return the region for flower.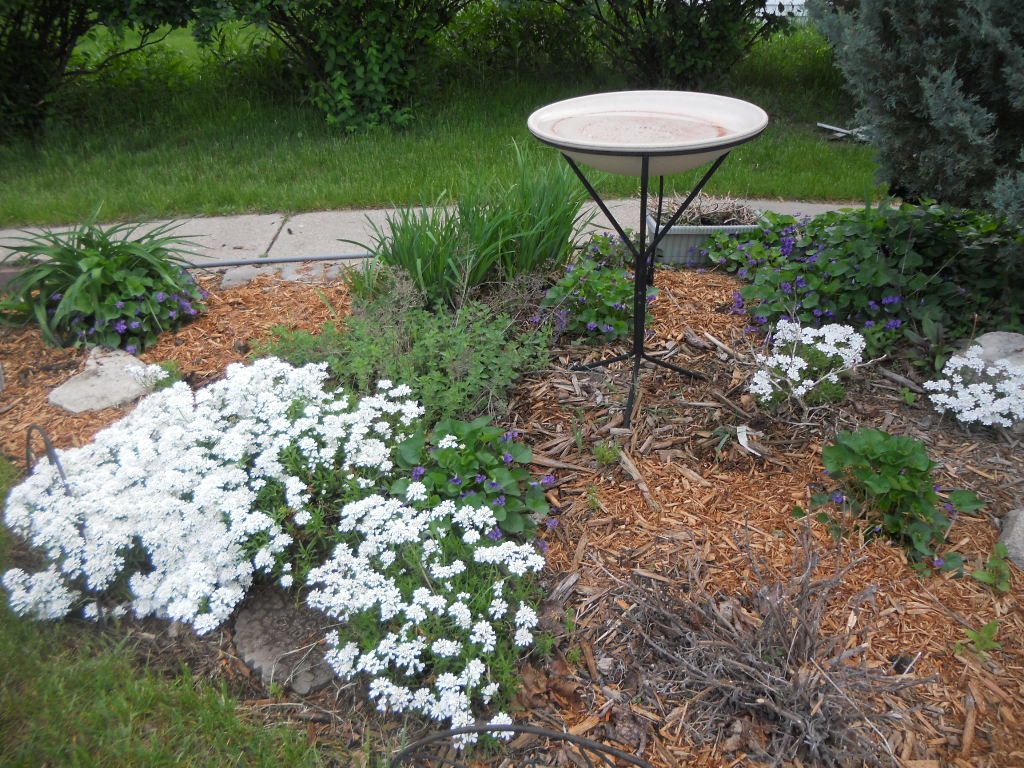
select_region(476, 475, 483, 486).
